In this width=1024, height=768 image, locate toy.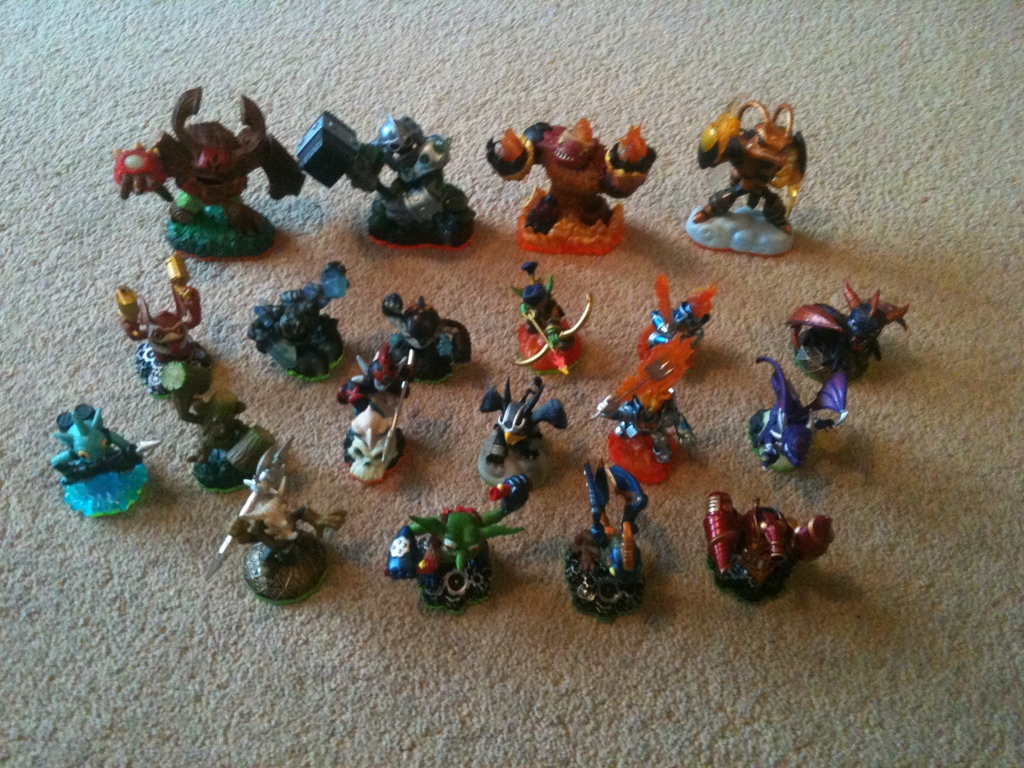
Bounding box: <box>378,289,477,383</box>.
